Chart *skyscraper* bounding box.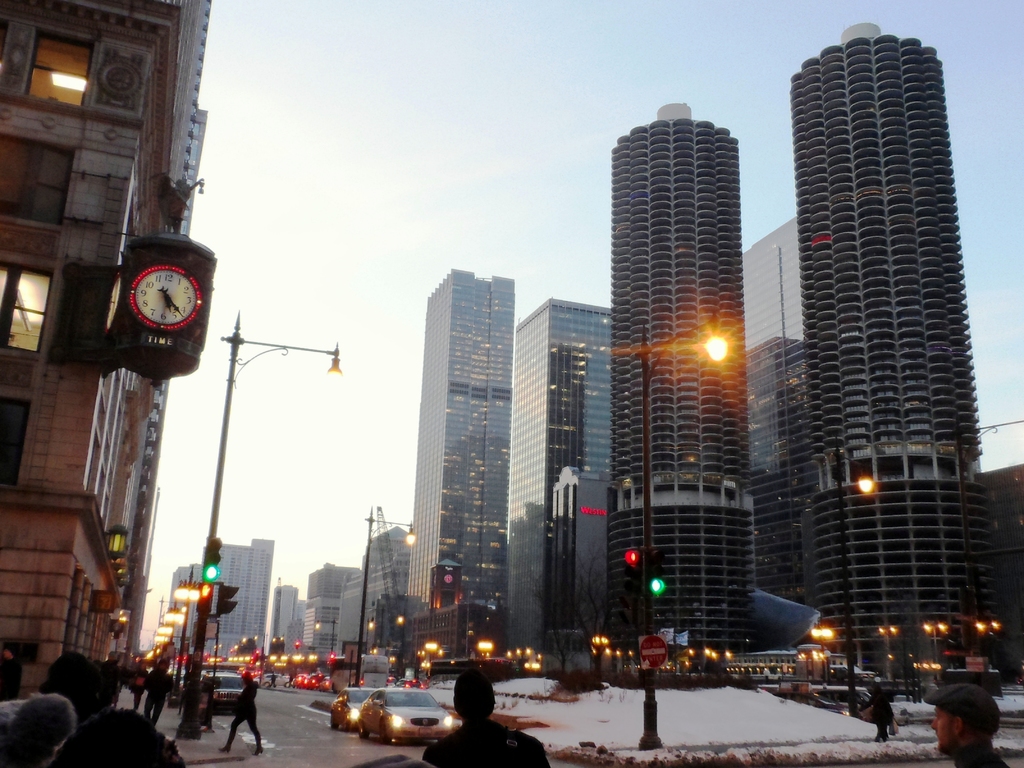
Charted: <box>789,18,1001,701</box>.
